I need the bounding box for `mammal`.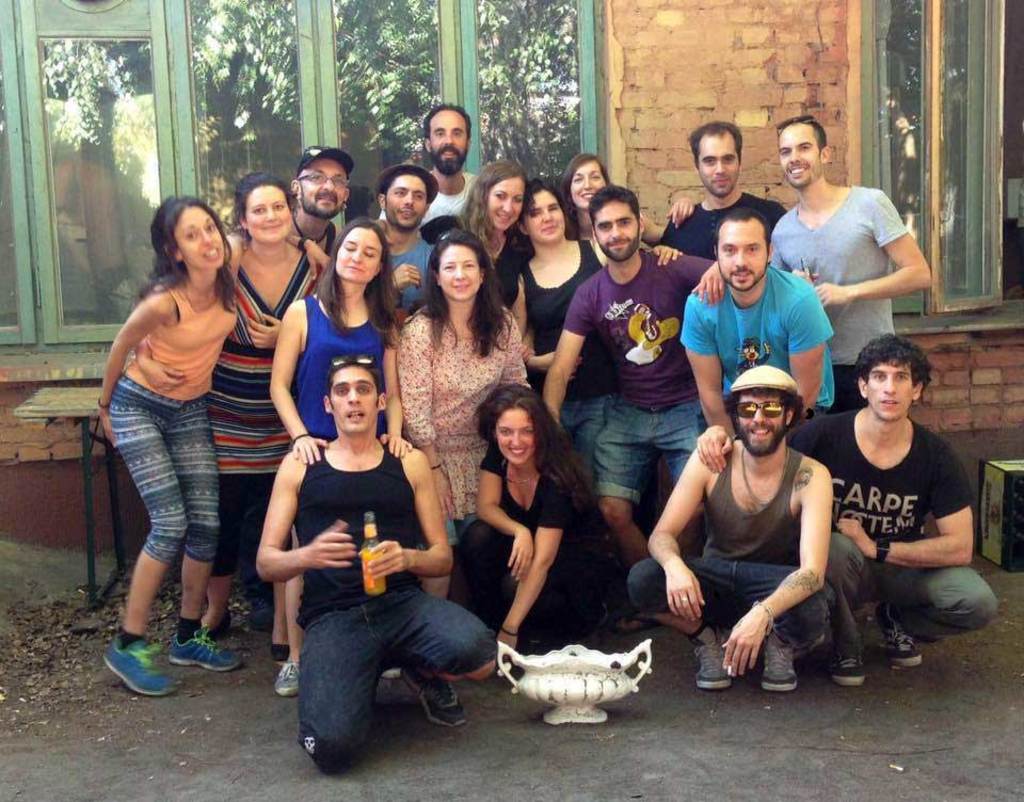
Here it is: (624, 364, 838, 696).
